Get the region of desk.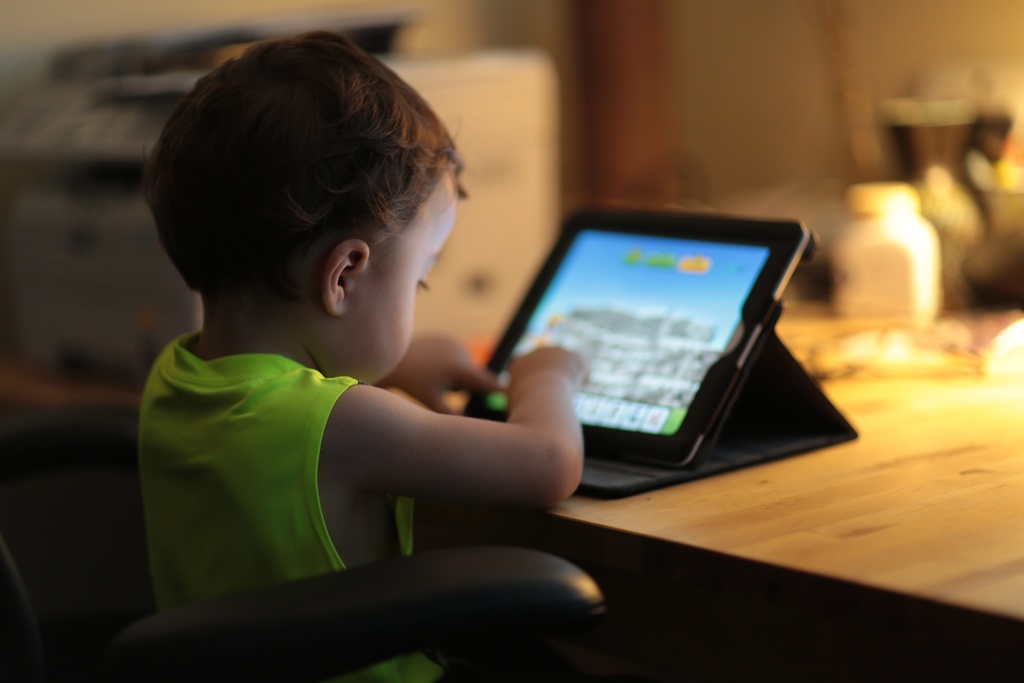
[548, 377, 1023, 682].
